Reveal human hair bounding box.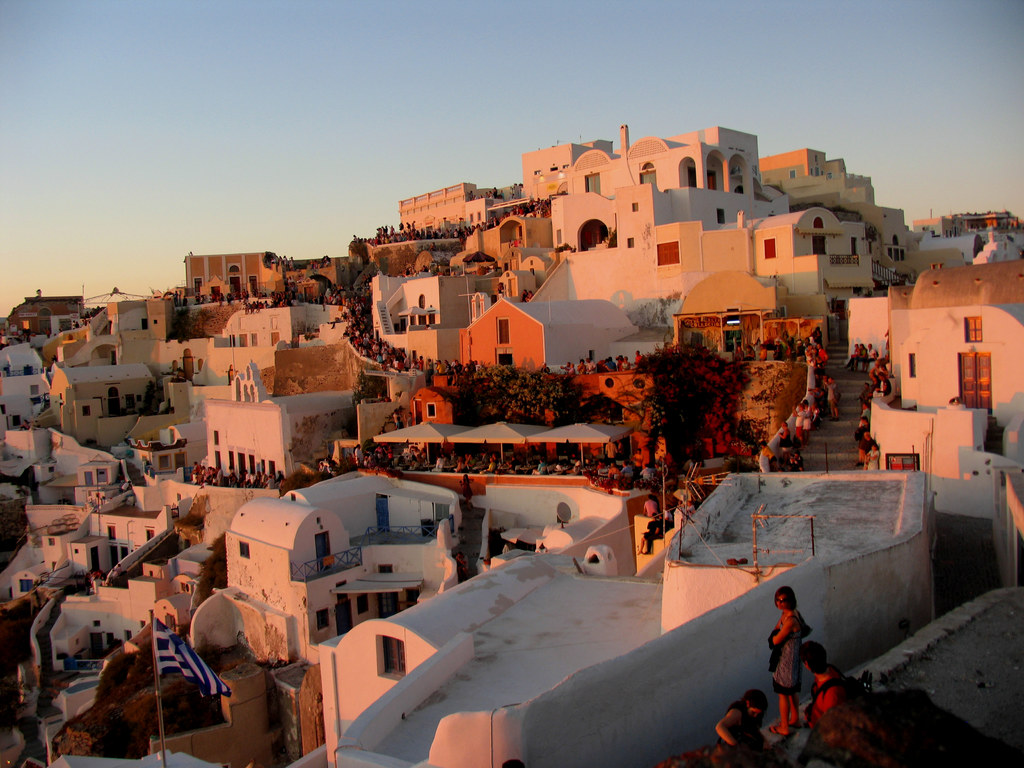
Revealed: x1=759 y1=439 x2=765 y2=445.
